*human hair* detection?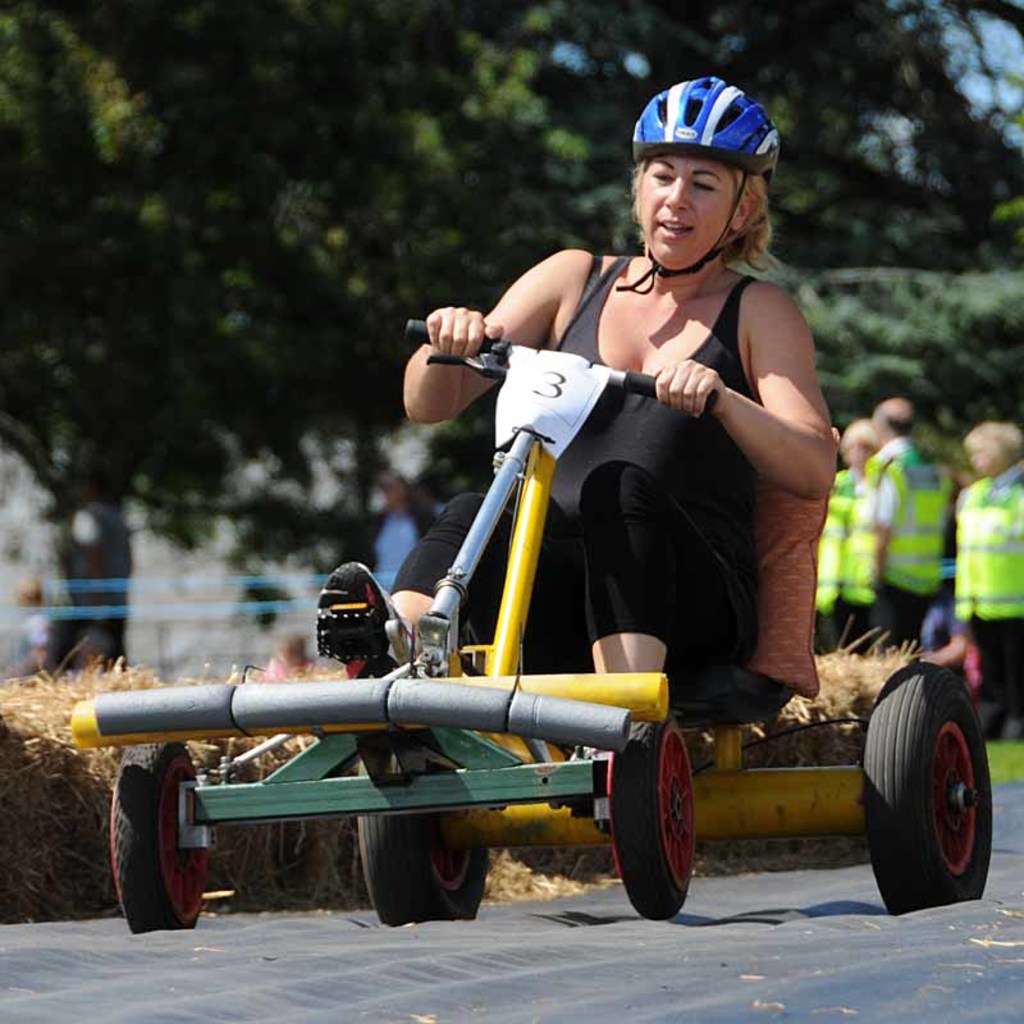
<bbox>835, 422, 890, 452</bbox>
